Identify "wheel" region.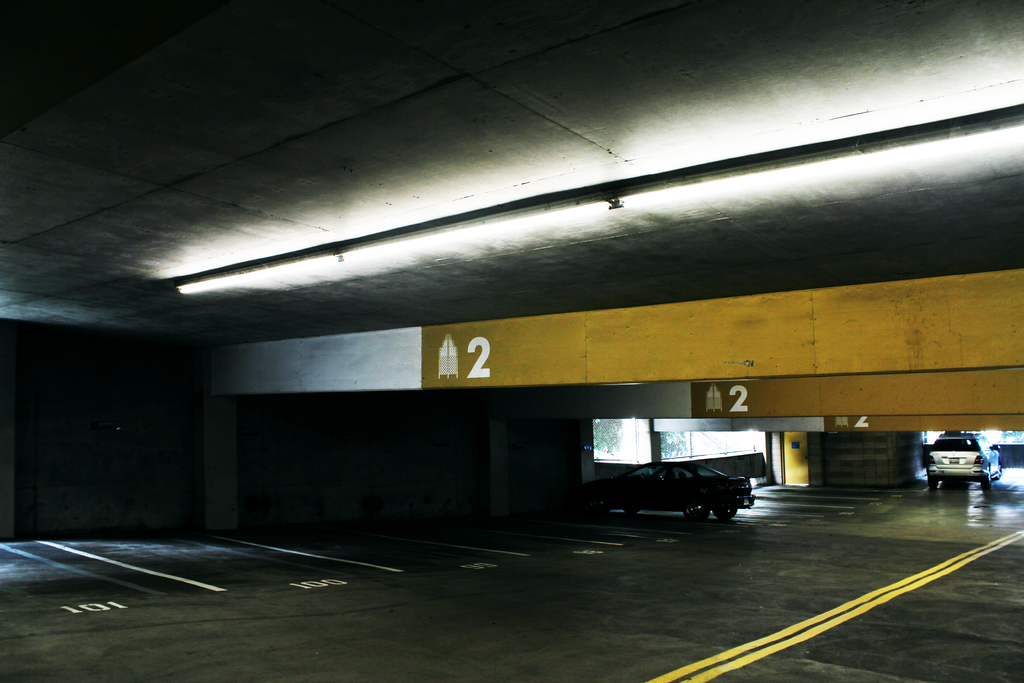
Region: 683/499/700/525.
